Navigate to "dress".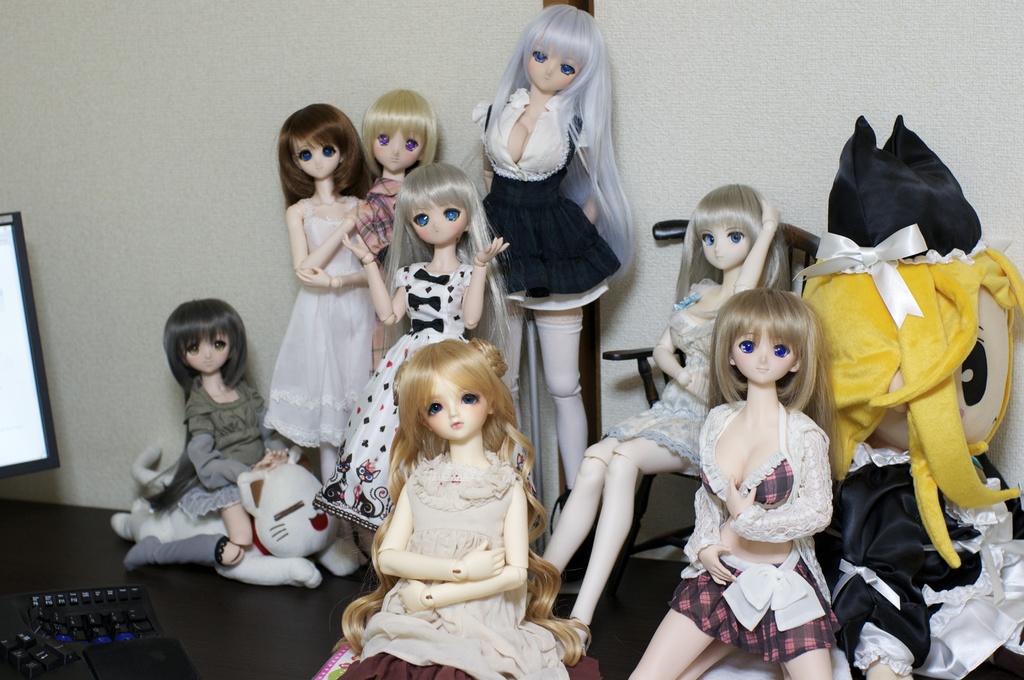
Navigation target: left=337, top=448, right=599, bottom=679.
